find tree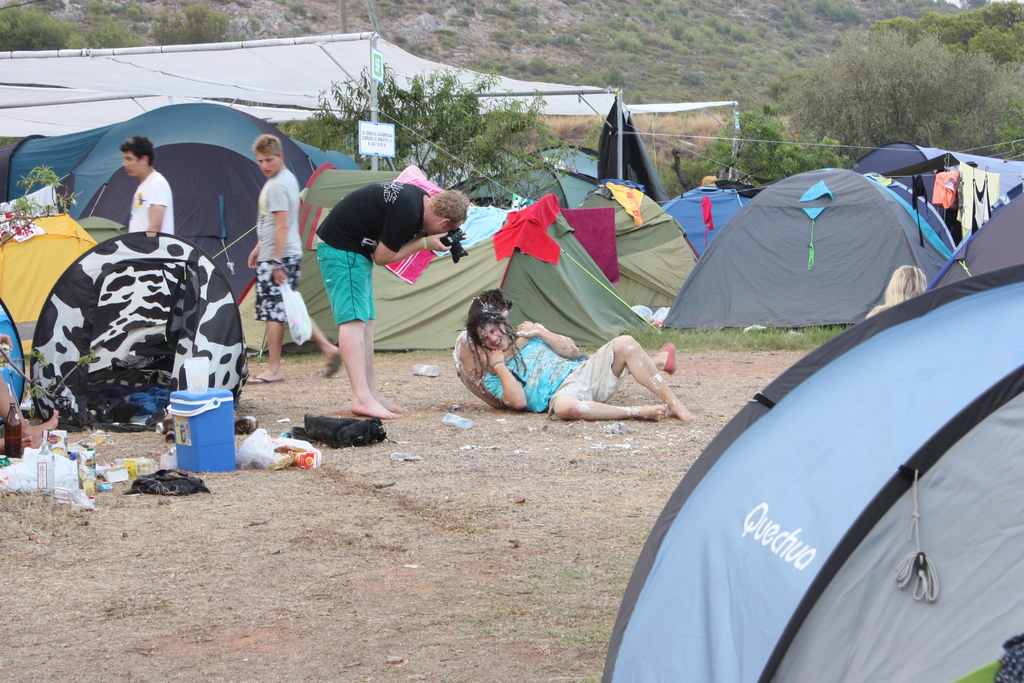
(left=774, top=24, right=1023, bottom=165)
